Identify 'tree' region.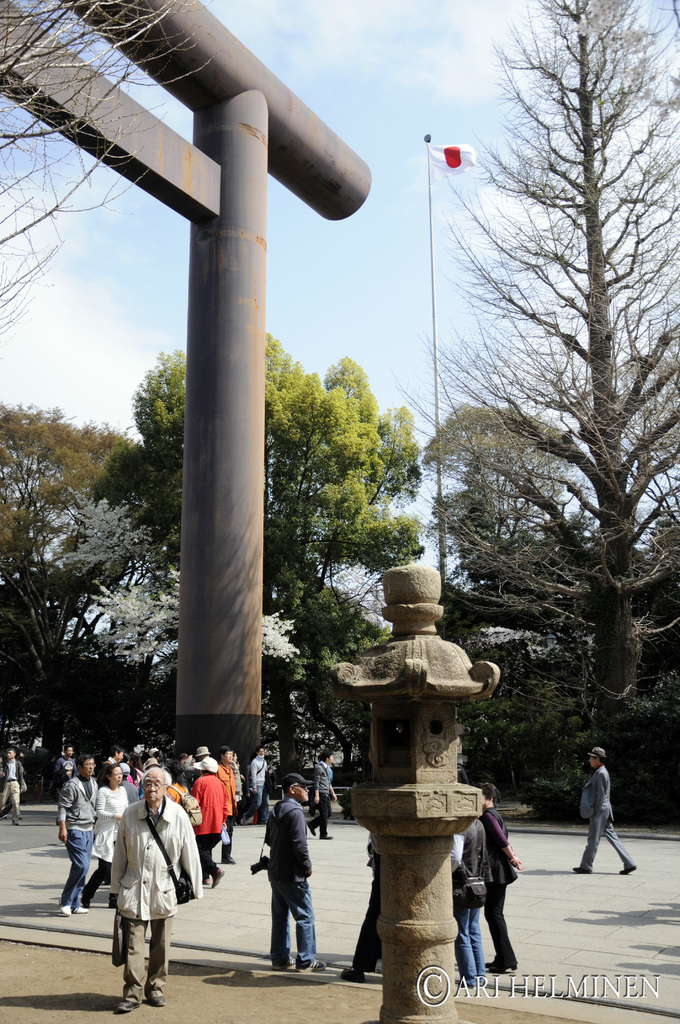
Region: Rect(442, 0, 679, 728).
